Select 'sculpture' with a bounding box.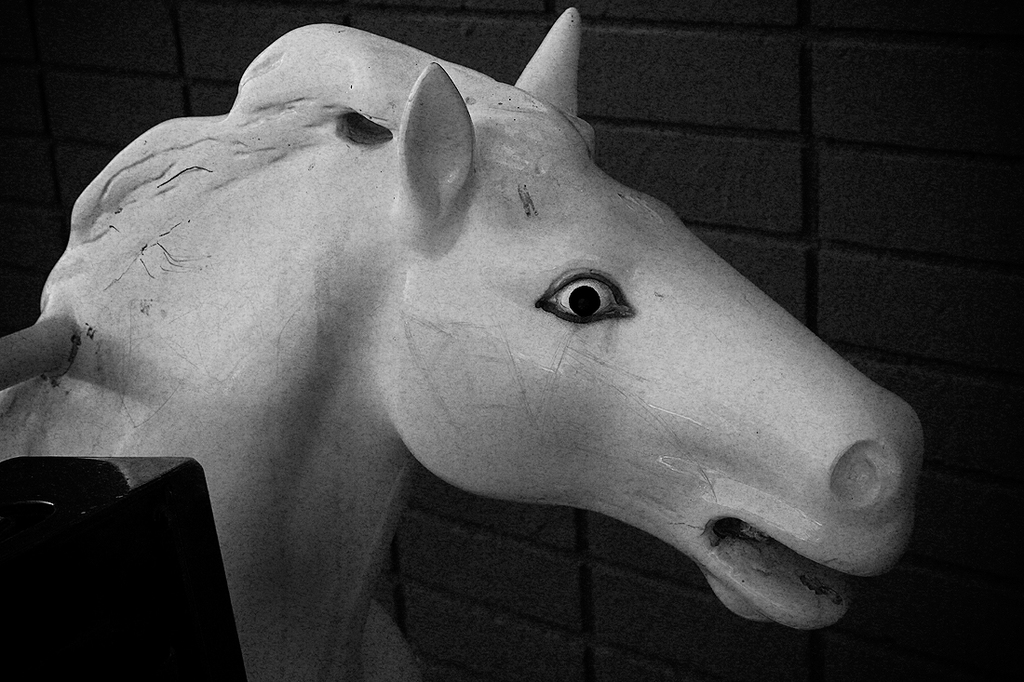
[x1=0, y1=0, x2=945, y2=681].
